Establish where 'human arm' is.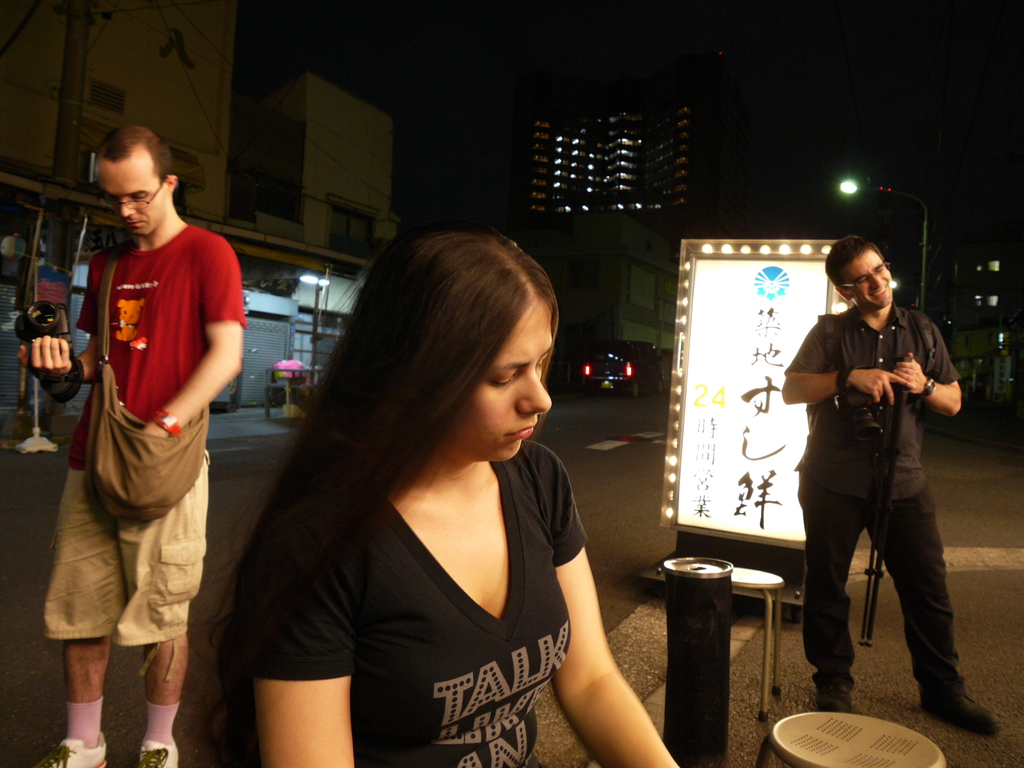
Established at (256, 540, 363, 767).
